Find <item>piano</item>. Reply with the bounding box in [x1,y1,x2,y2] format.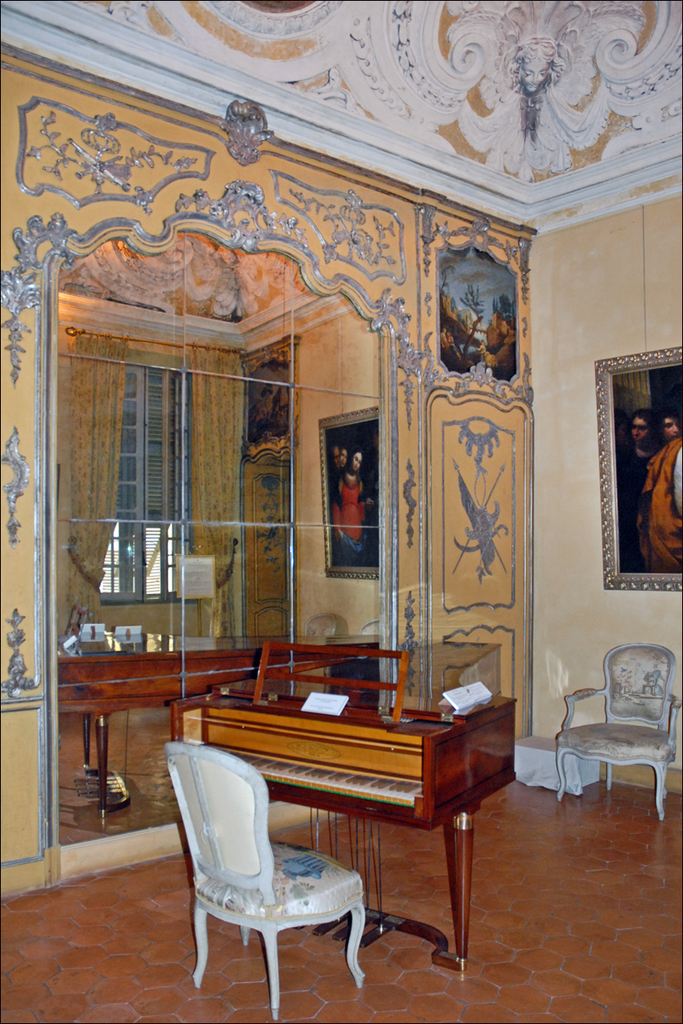
[115,615,517,950].
